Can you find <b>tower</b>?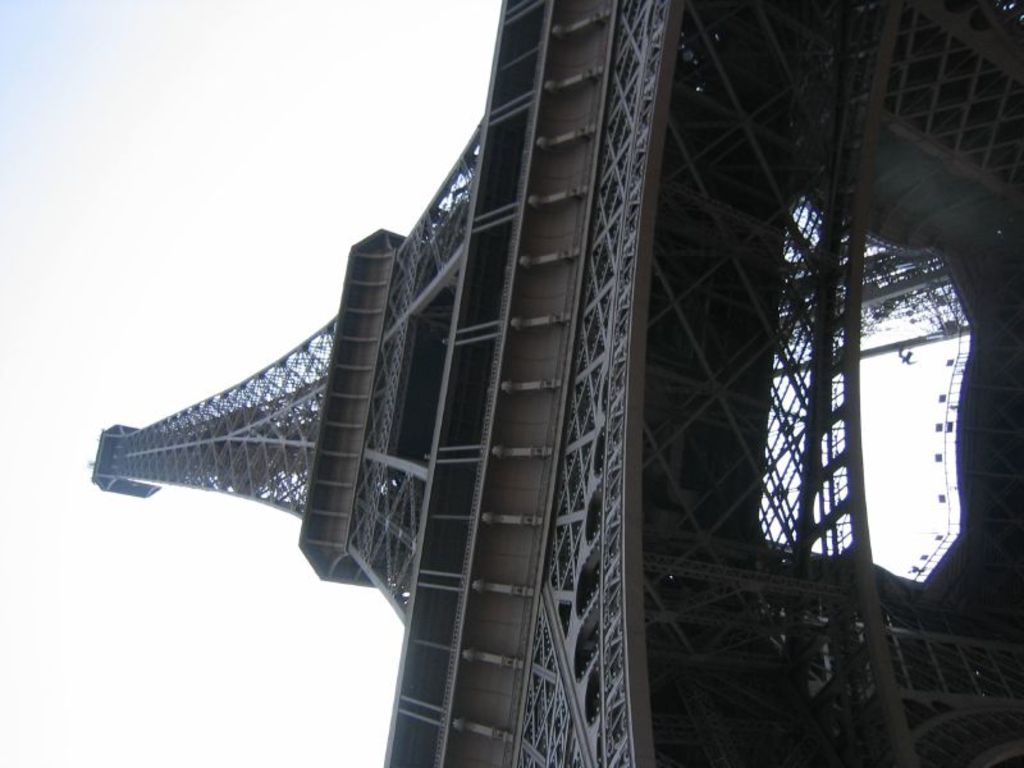
Yes, bounding box: detection(99, 15, 892, 704).
